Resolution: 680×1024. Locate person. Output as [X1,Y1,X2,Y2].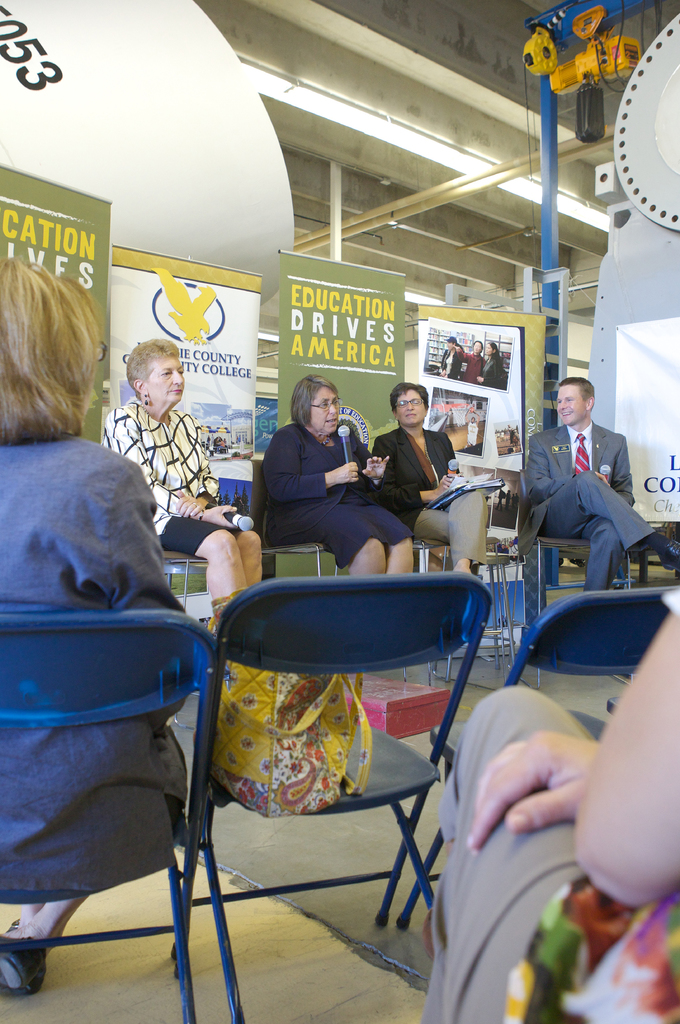
[103,341,265,631].
